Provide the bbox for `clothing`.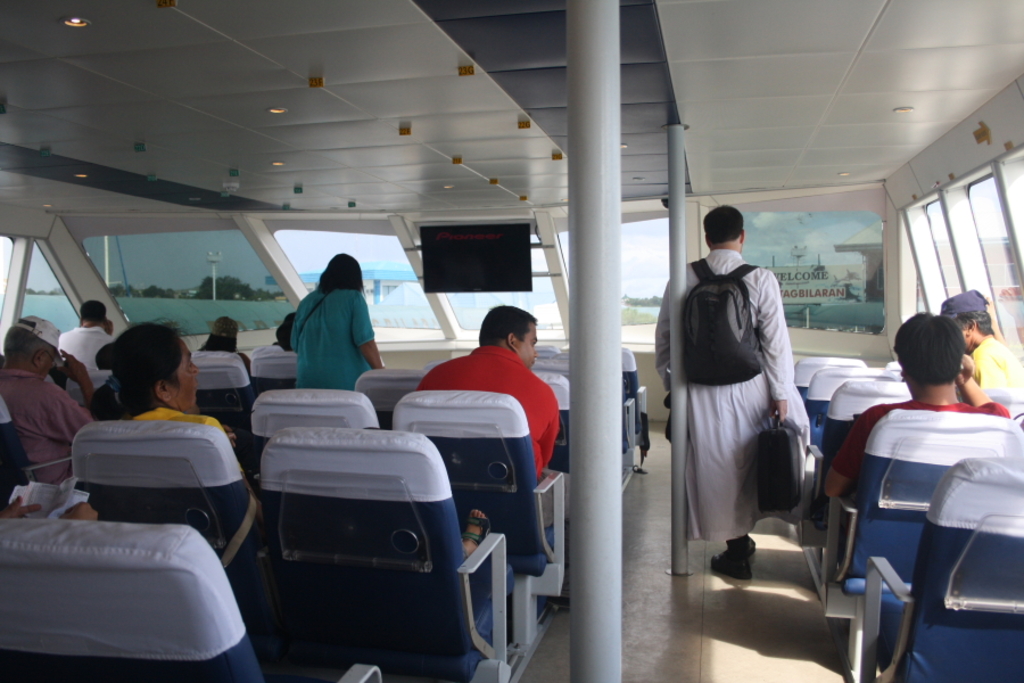
l=288, t=283, r=365, b=386.
